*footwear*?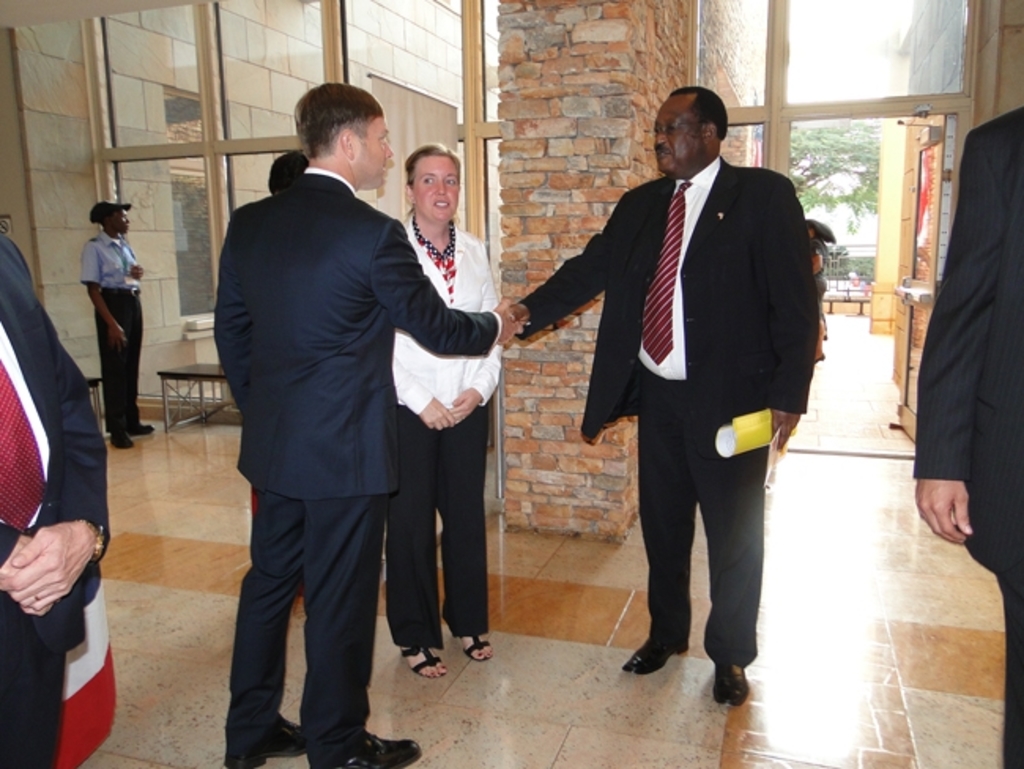
bbox=(227, 709, 302, 767)
